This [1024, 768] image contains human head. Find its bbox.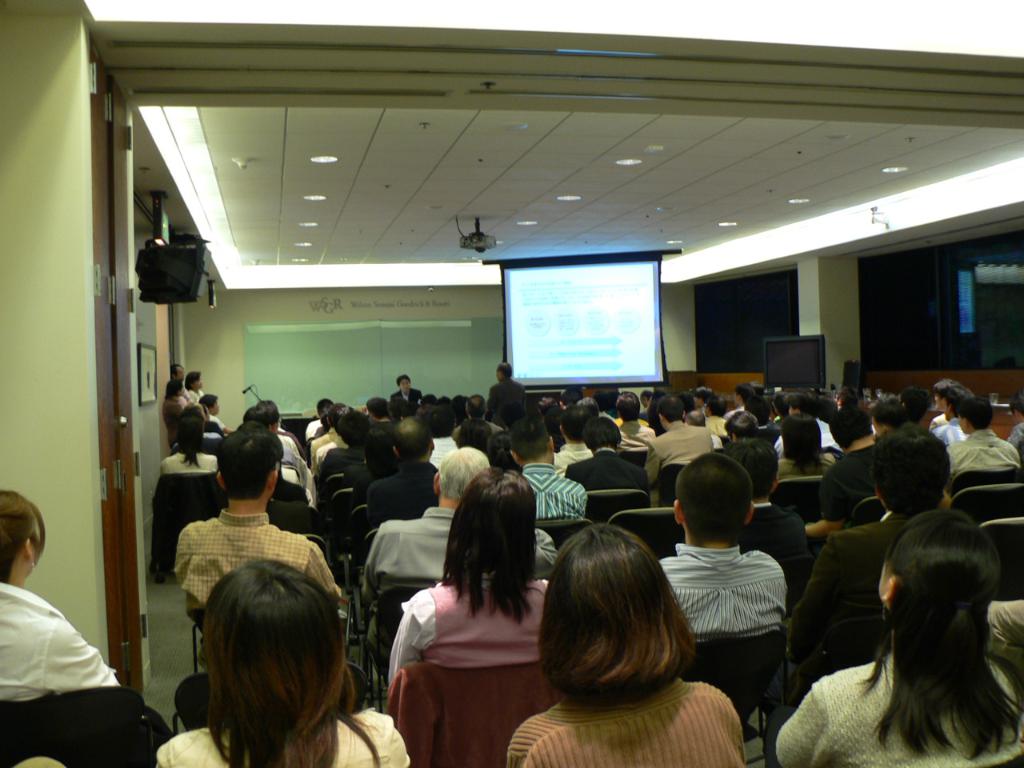
x1=671, y1=452, x2=758, y2=542.
